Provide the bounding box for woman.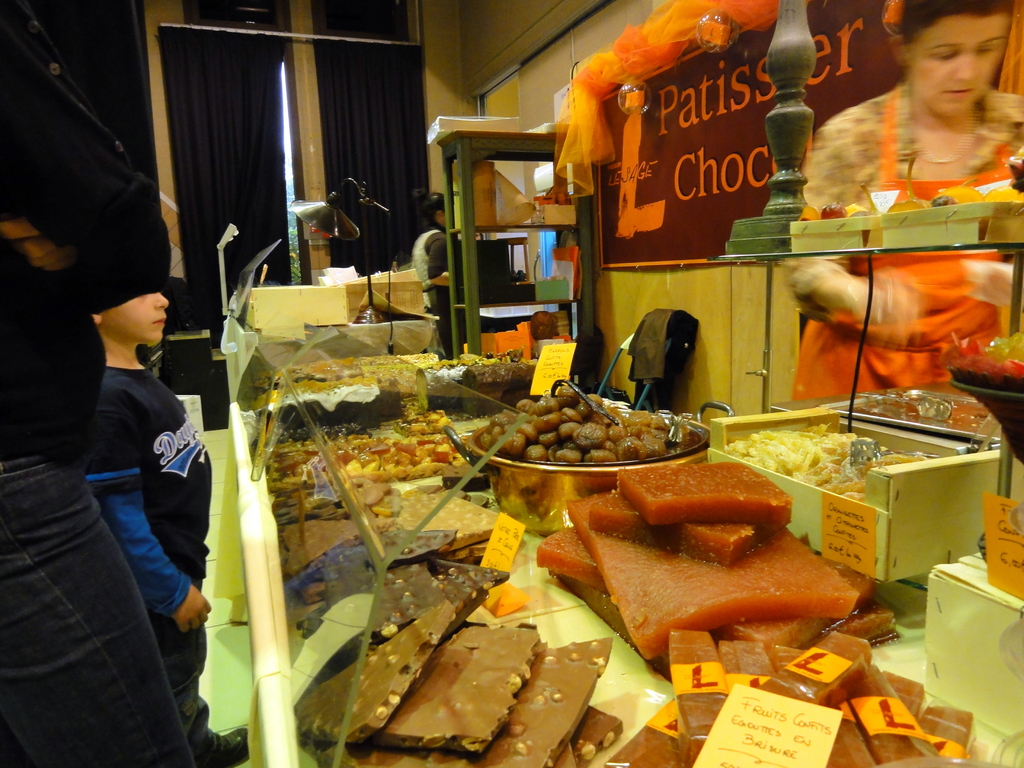
784, 0, 1023, 400.
